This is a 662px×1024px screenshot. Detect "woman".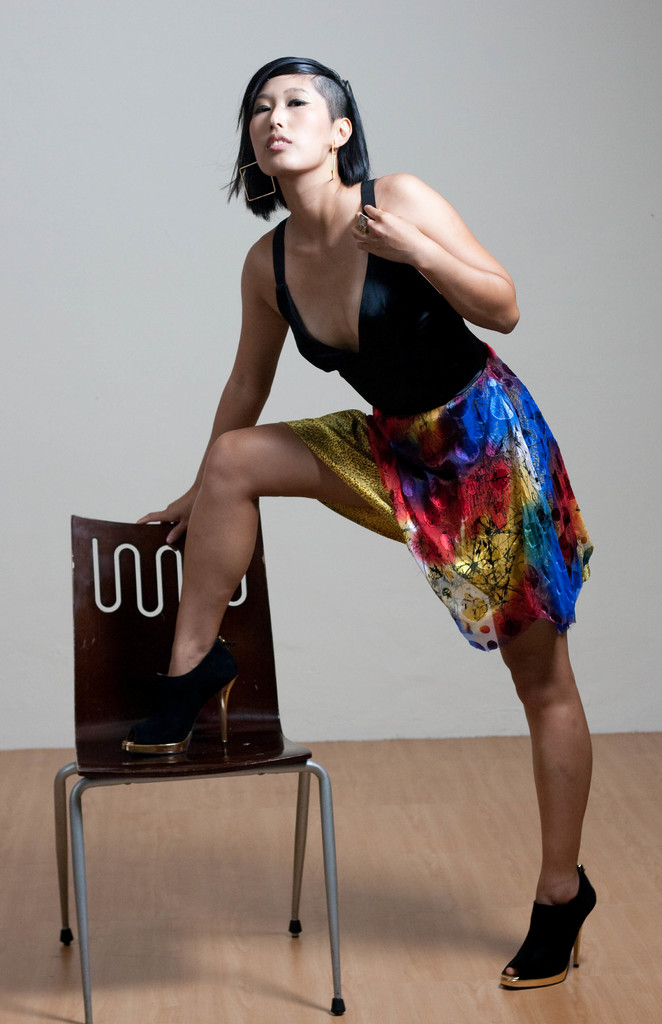
86:58:586:968.
